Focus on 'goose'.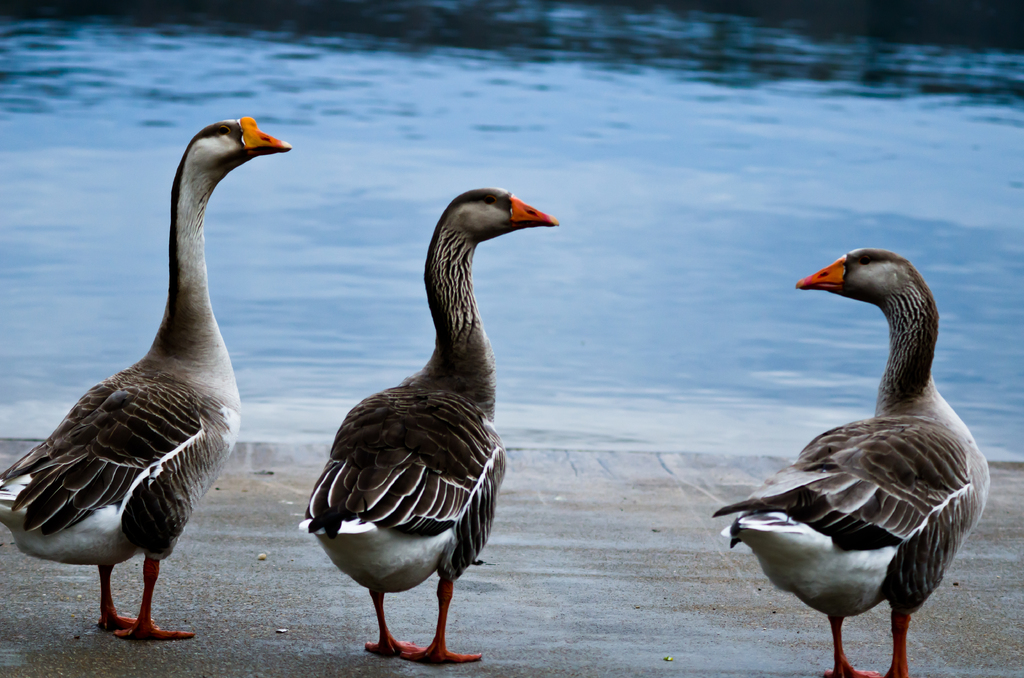
Focused at select_region(0, 109, 295, 643).
